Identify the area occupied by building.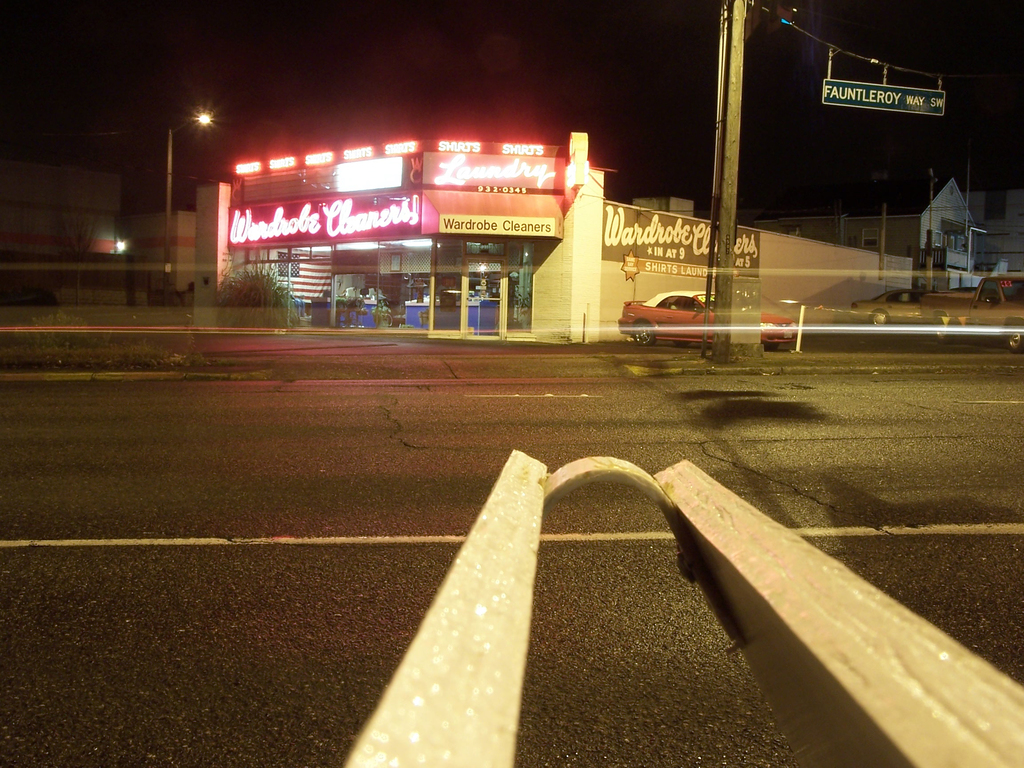
Area: 754:173:988:264.
